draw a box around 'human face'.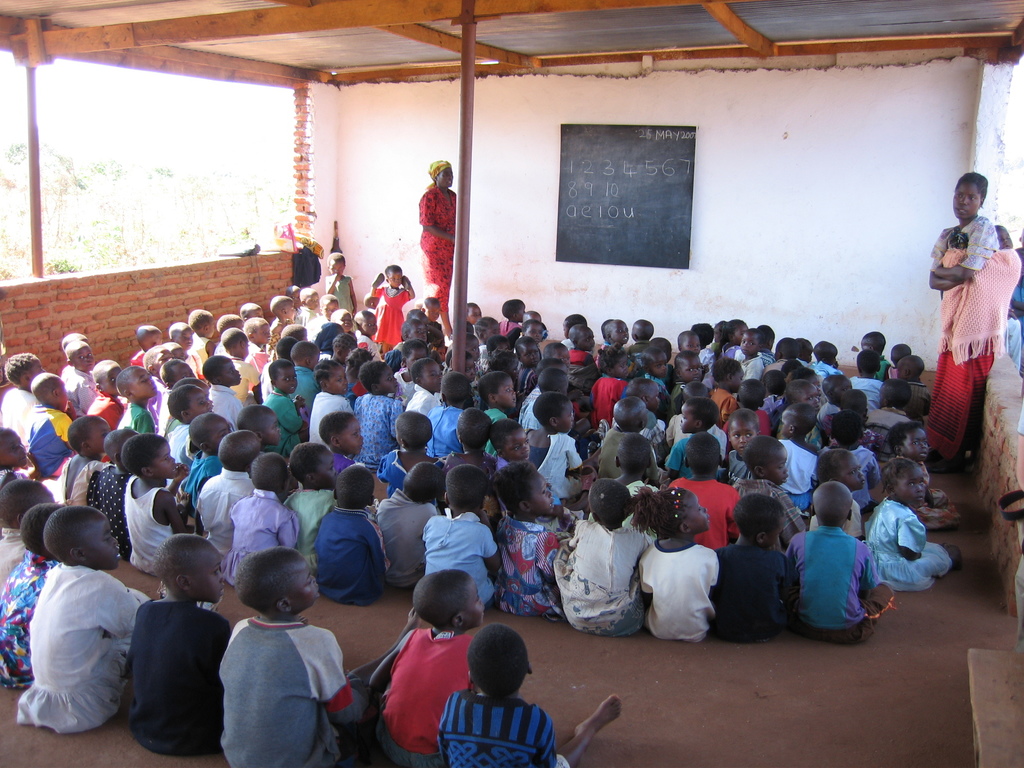
[x1=793, y1=383, x2=825, y2=412].
